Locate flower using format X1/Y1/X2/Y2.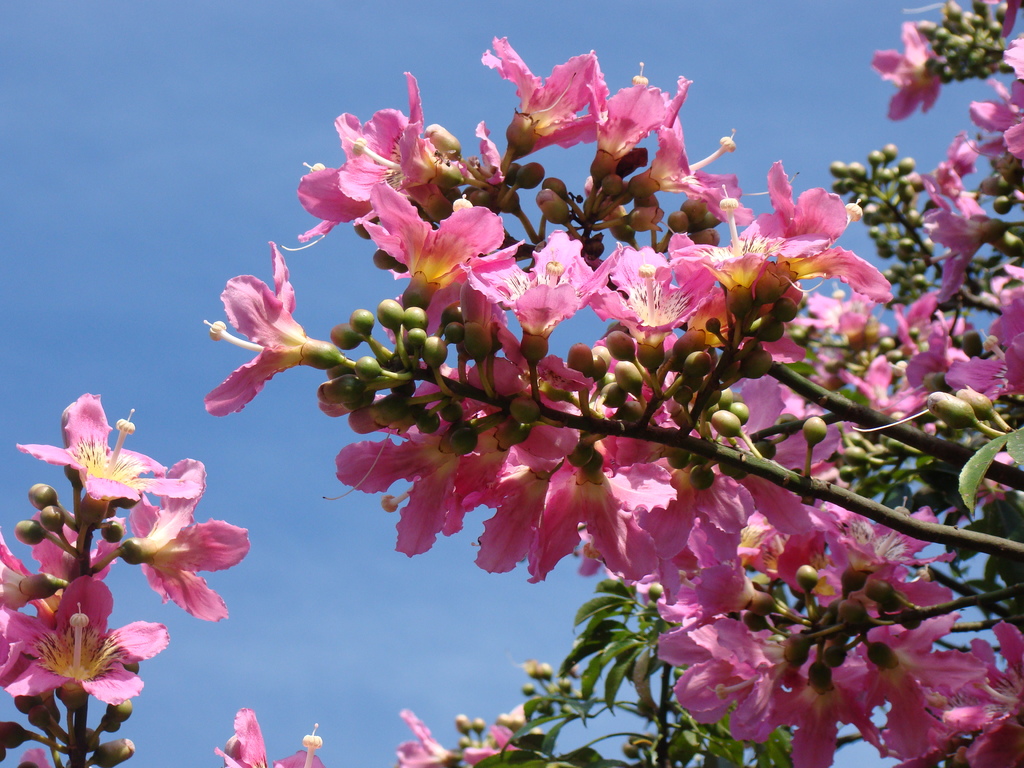
467/35/632/156.
